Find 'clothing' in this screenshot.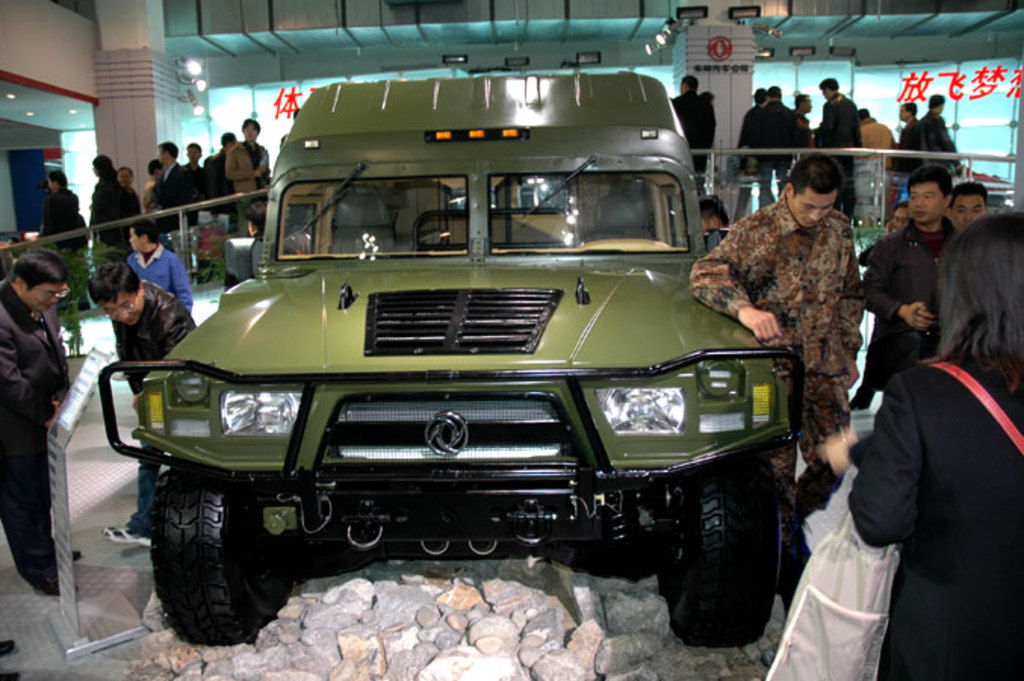
The bounding box for 'clothing' is 897/114/926/177.
